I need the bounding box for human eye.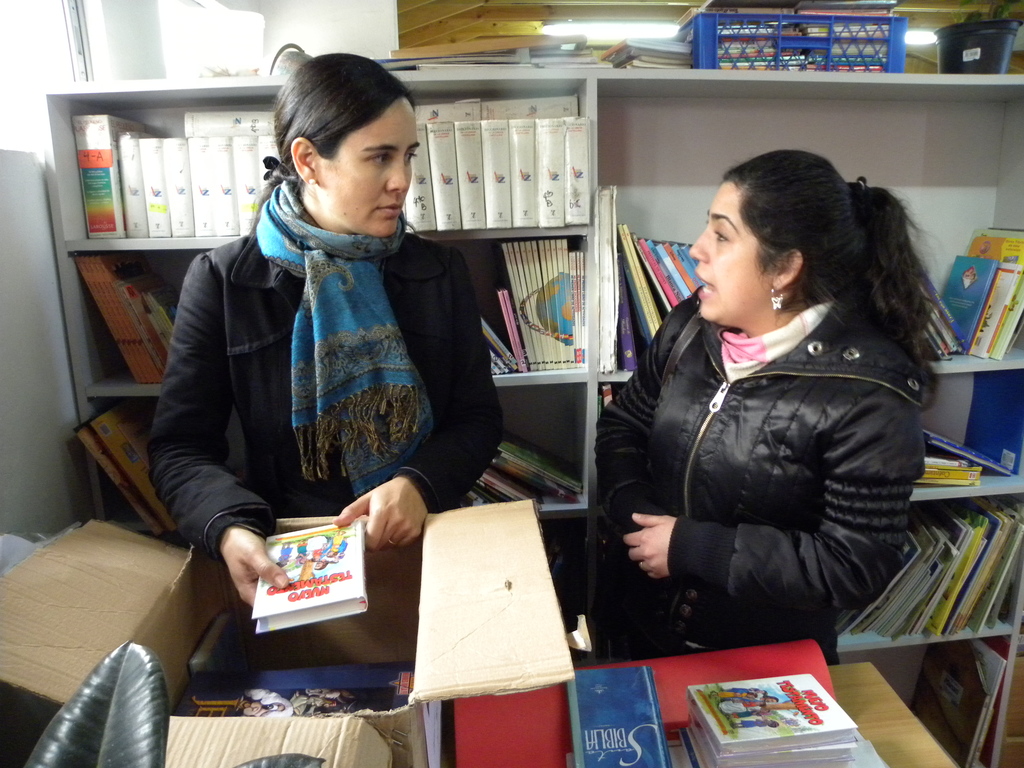
Here it is: l=406, t=148, r=420, b=161.
